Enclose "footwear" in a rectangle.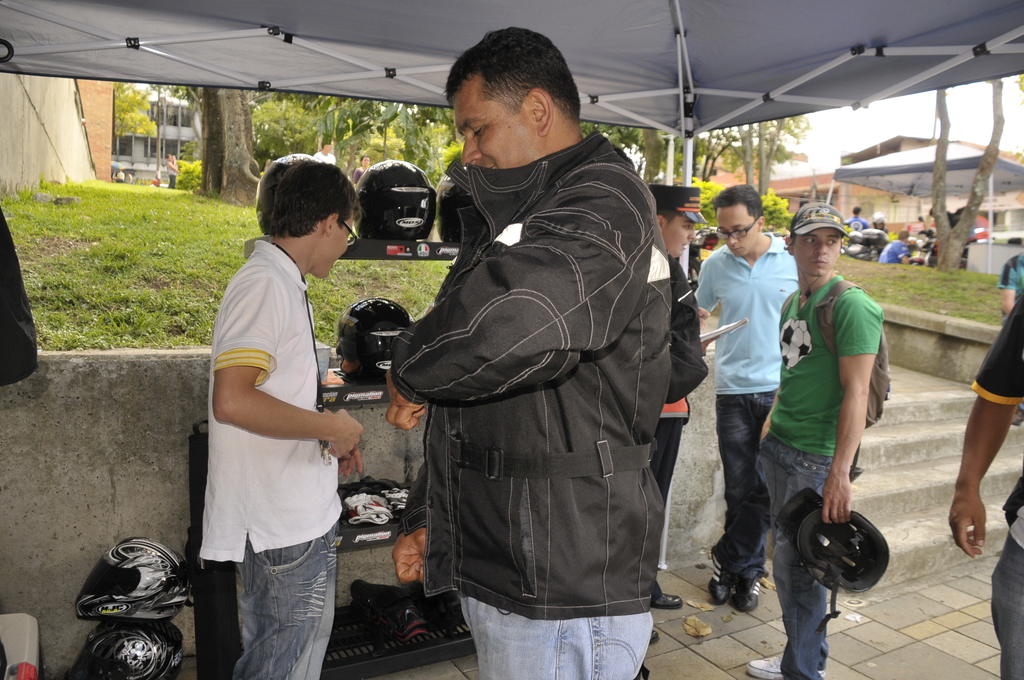
[737, 647, 833, 675].
